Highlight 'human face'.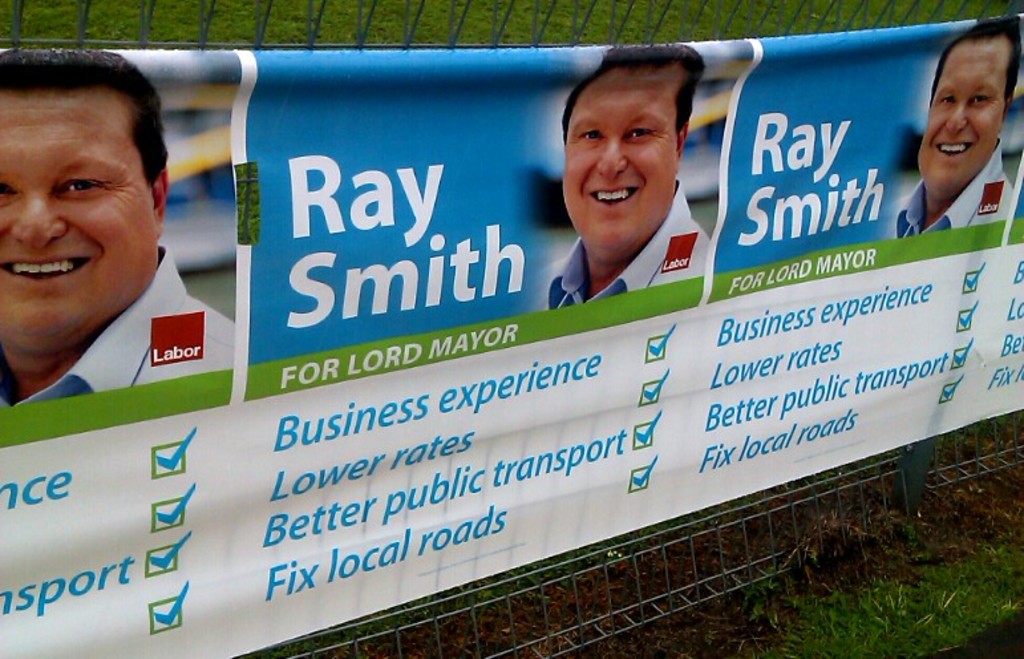
Highlighted region: select_region(558, 68, 679, 254).
